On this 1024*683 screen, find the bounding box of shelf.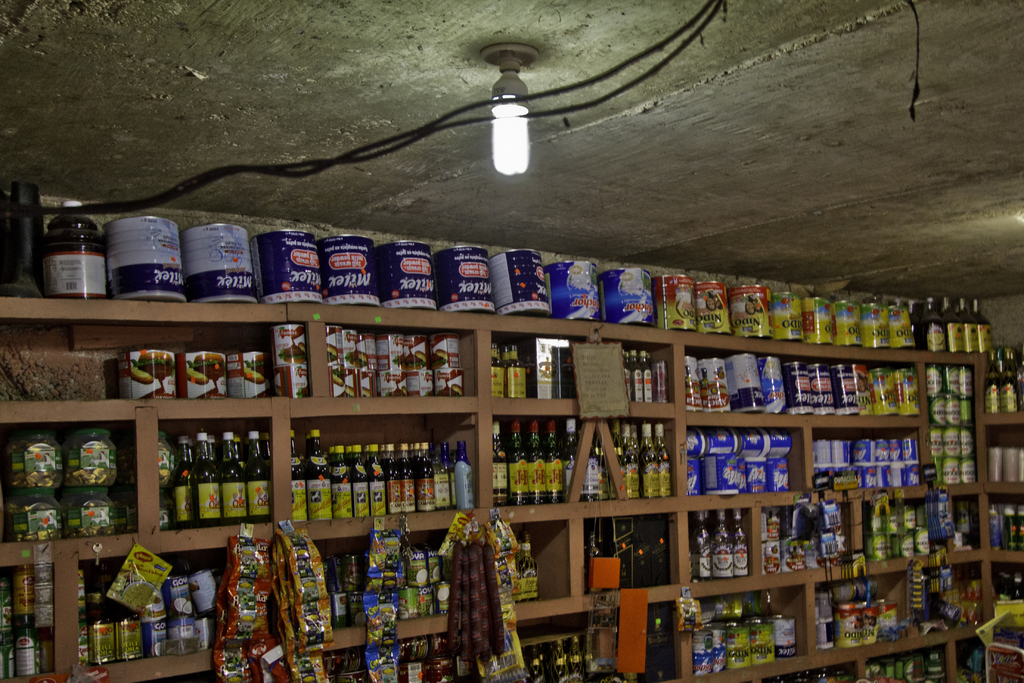
Bounding box: select_region(257, 373, 492, 527).
